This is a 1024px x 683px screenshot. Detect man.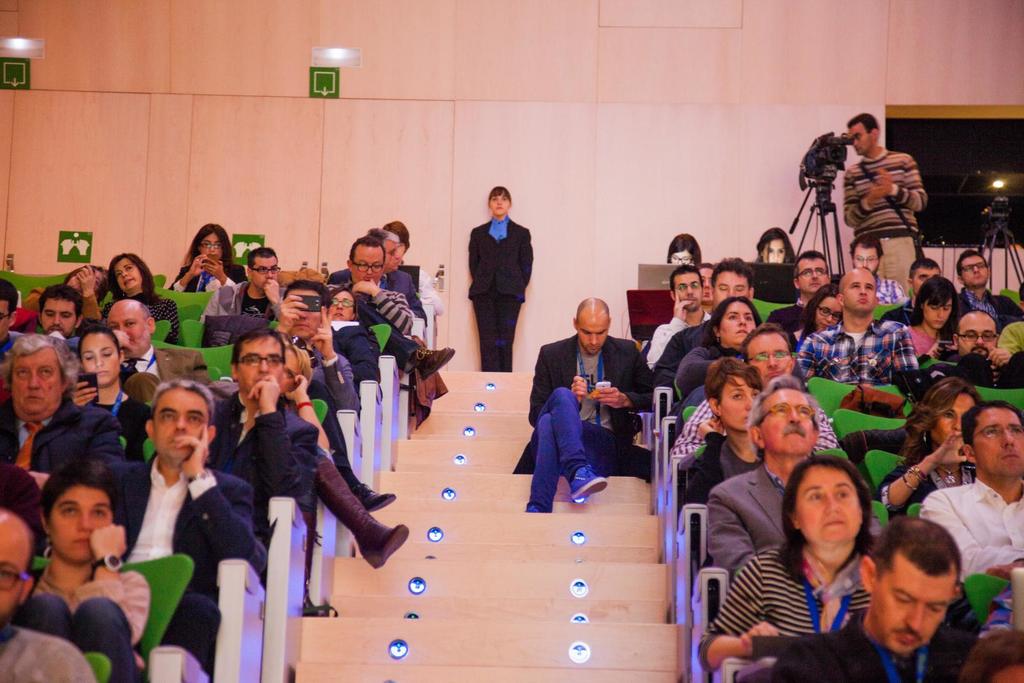
{"left": 330, "top": 227, "right": 430, "bottom": 324}.
